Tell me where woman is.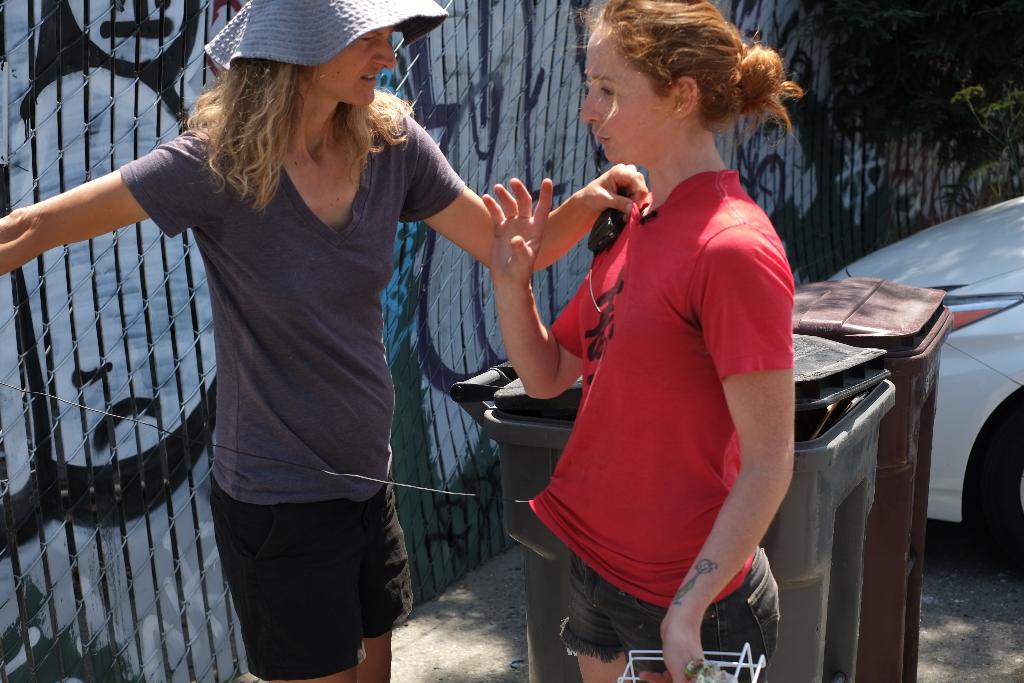
woman is at [x1=0, y1=0, x2=648, y2=682].
